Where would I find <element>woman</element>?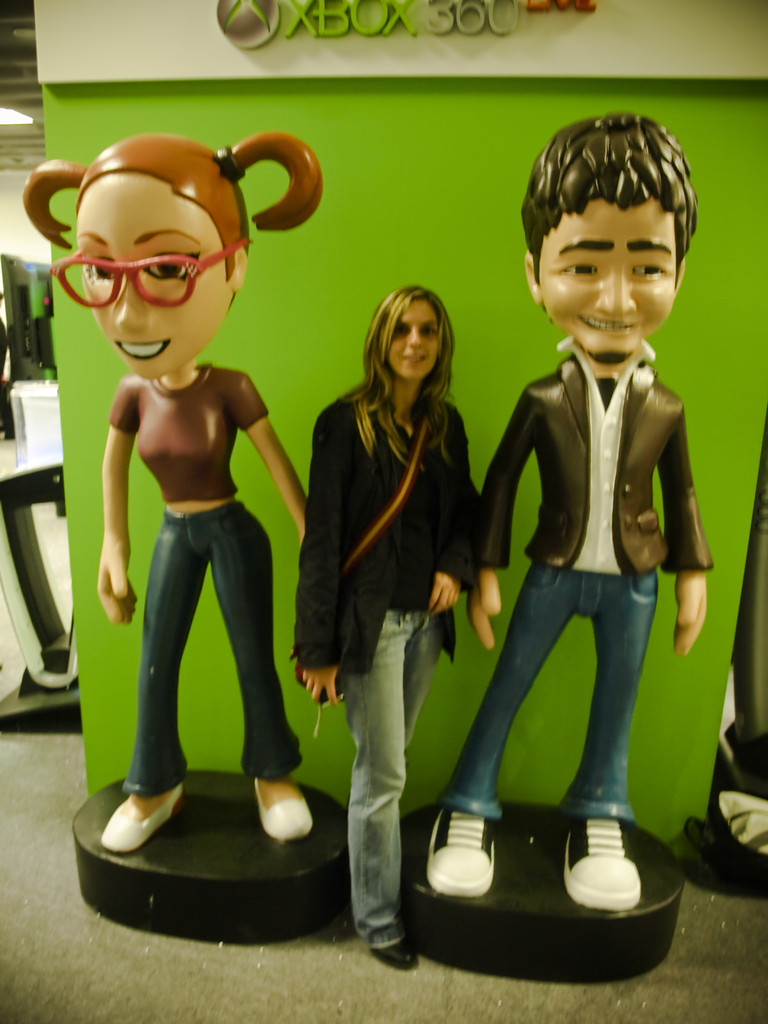
At left=292, top=278, right=506, bottom=898.
